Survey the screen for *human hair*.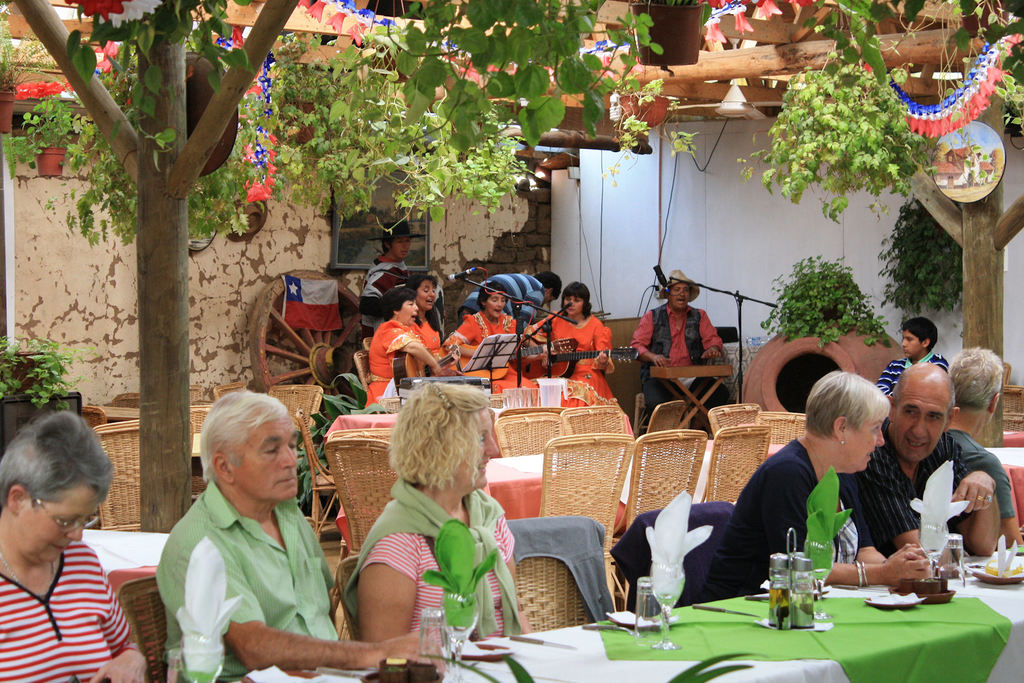
Survey found: <region>0, 411, 115, 514</region>.
